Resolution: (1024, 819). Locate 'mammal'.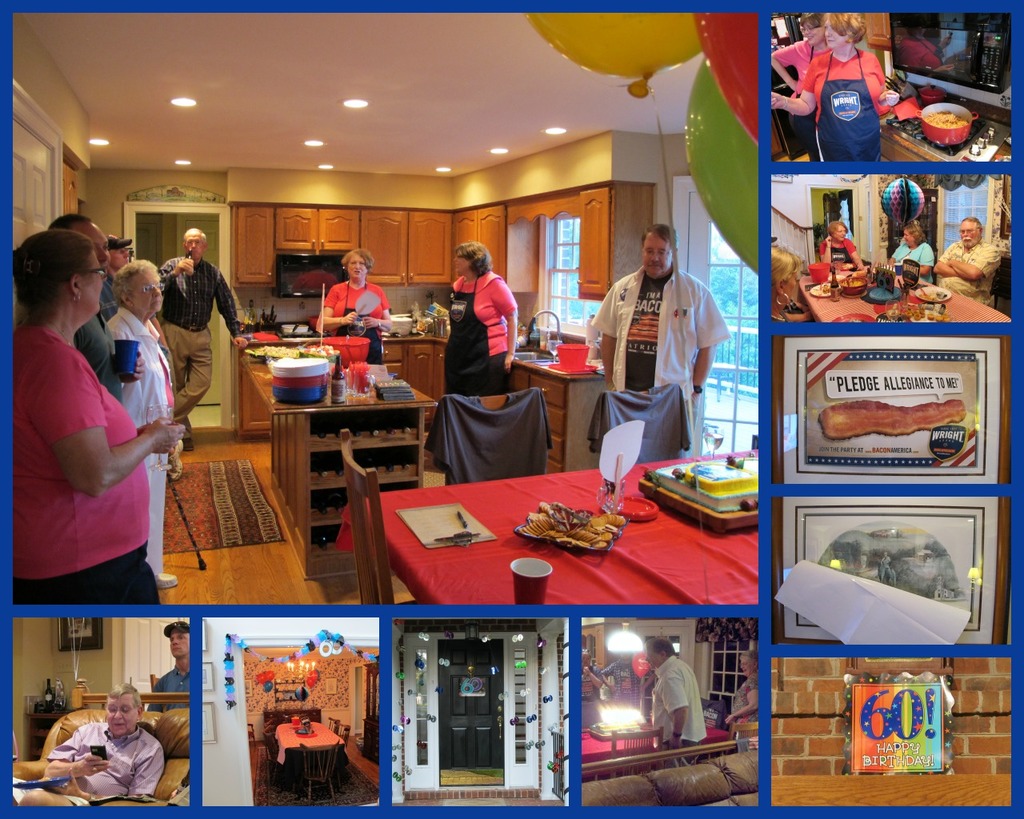
[left=934, top=221, right=1000, bottom=303].
